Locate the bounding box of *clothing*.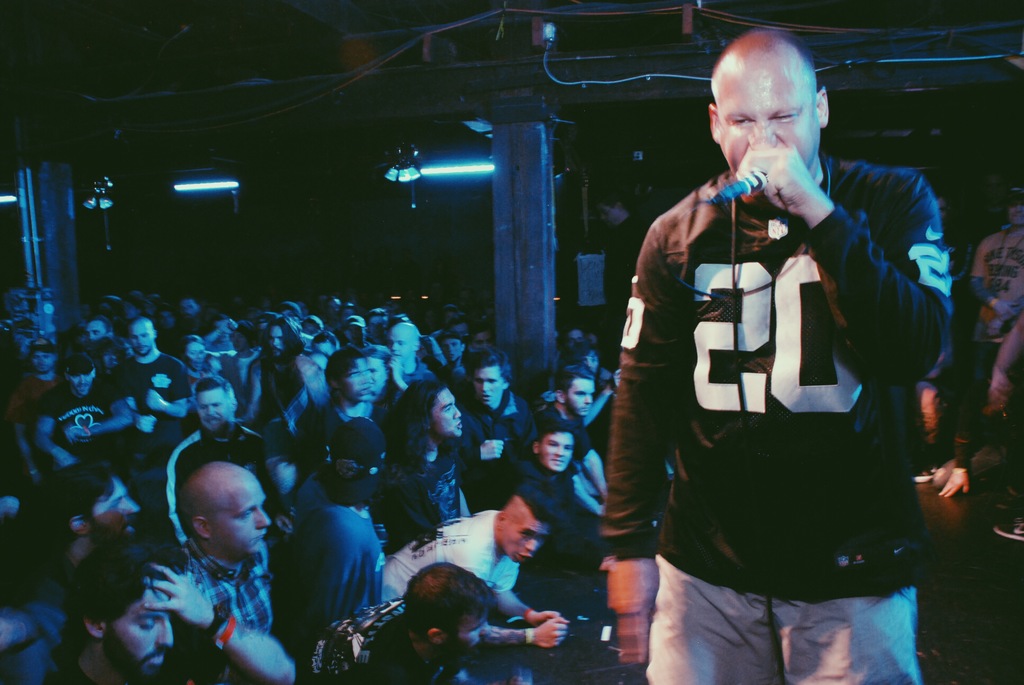
Bounding box: <box>650,129,947,663</box>.
